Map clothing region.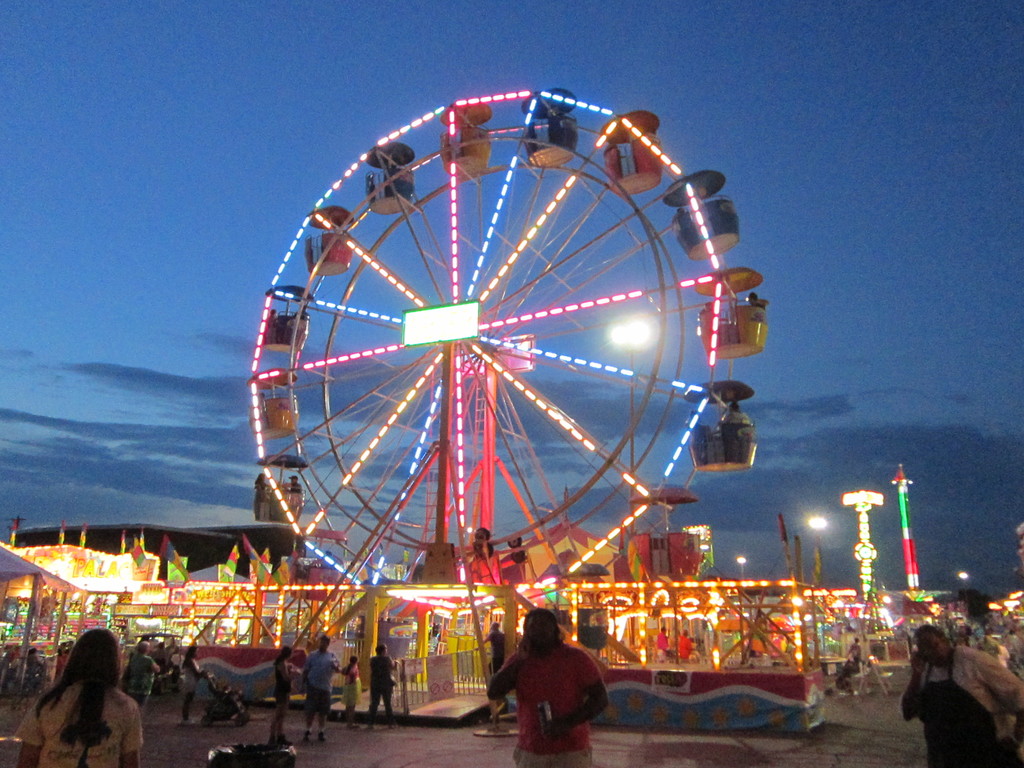
Mapped to BBox(175, 657, 202, 693).
